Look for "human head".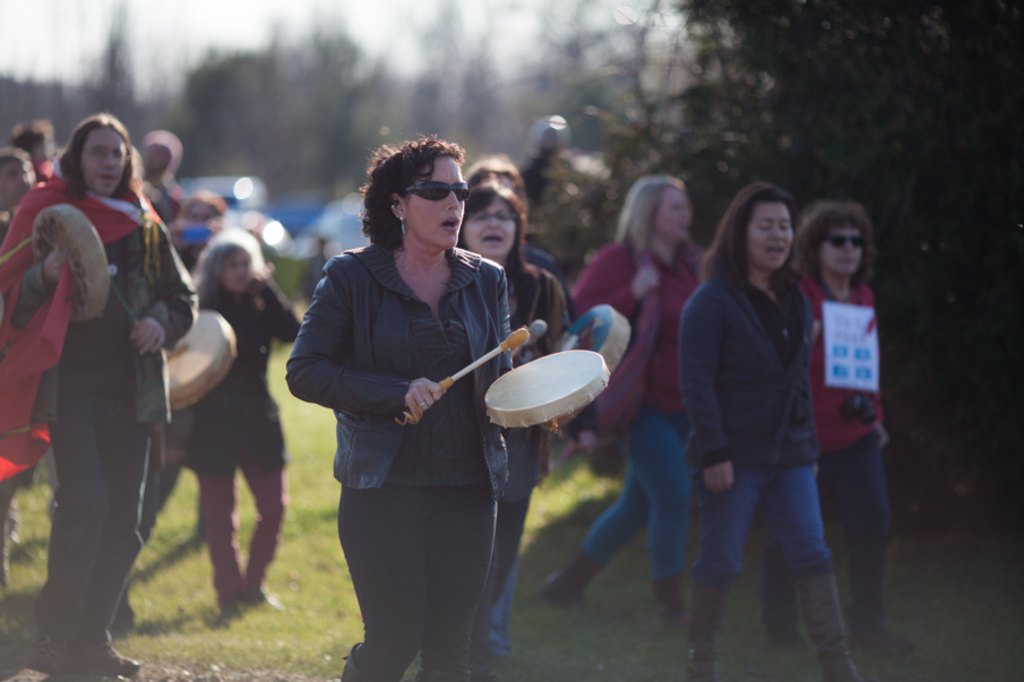
Found: box=[0, 148, 41, 210].
